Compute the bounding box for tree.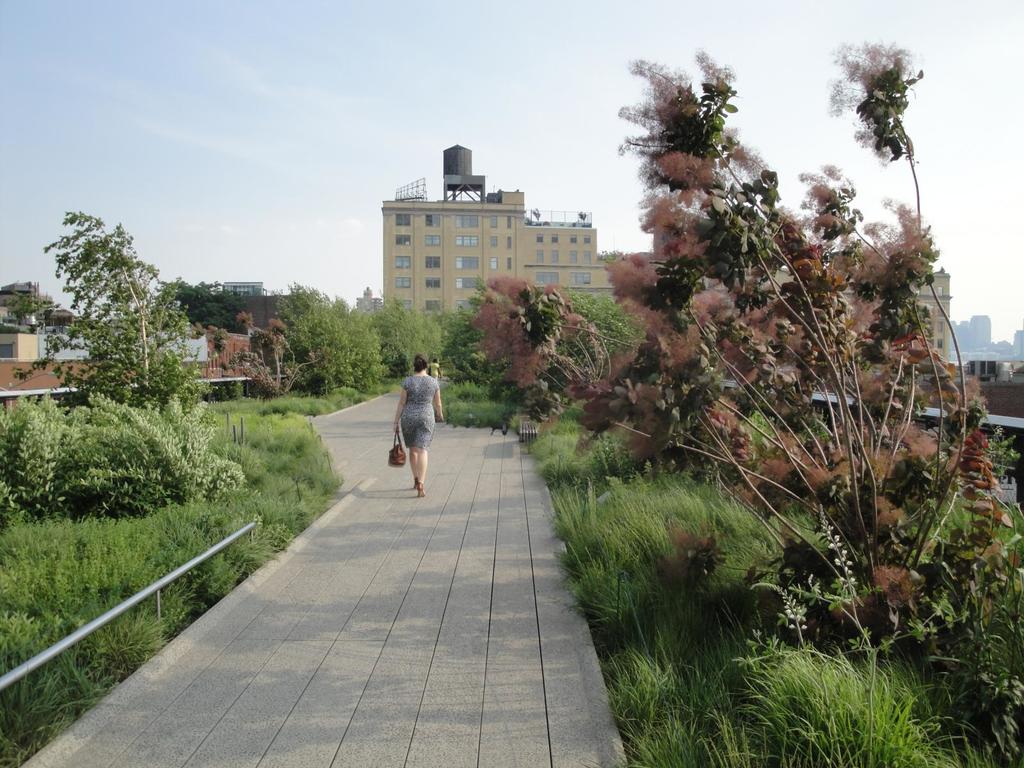
rect(433, 275, 645, 385).
